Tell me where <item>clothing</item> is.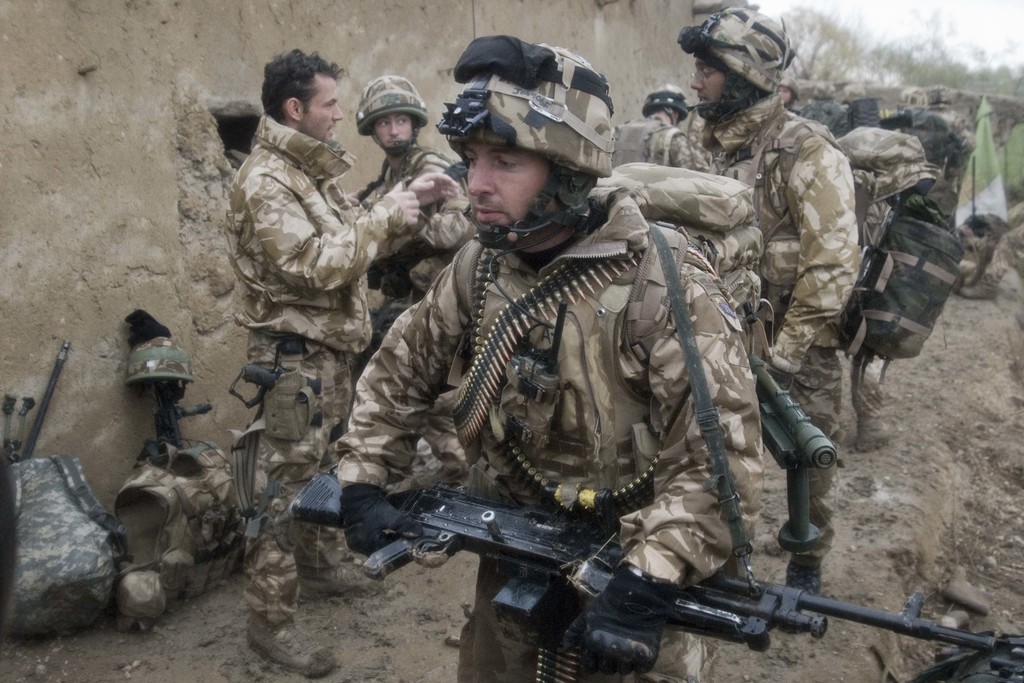
<item>clothing</item> is at [left=377, top=135, right=470, bottom=481].
